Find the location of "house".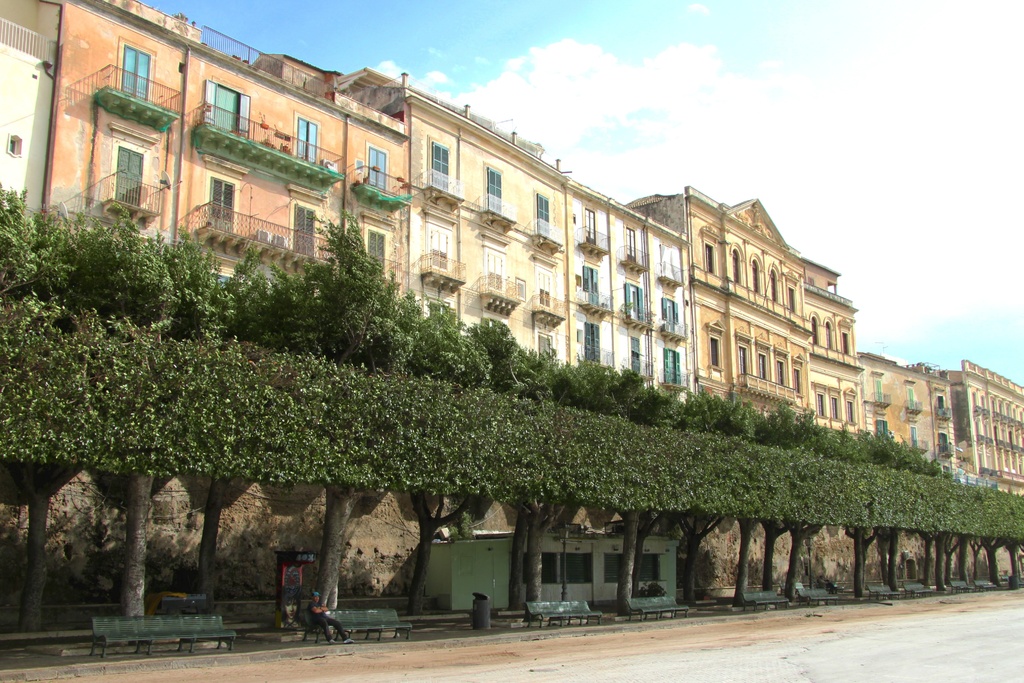
Location: (x1=401, y1=75, x2=578, y2=366).
